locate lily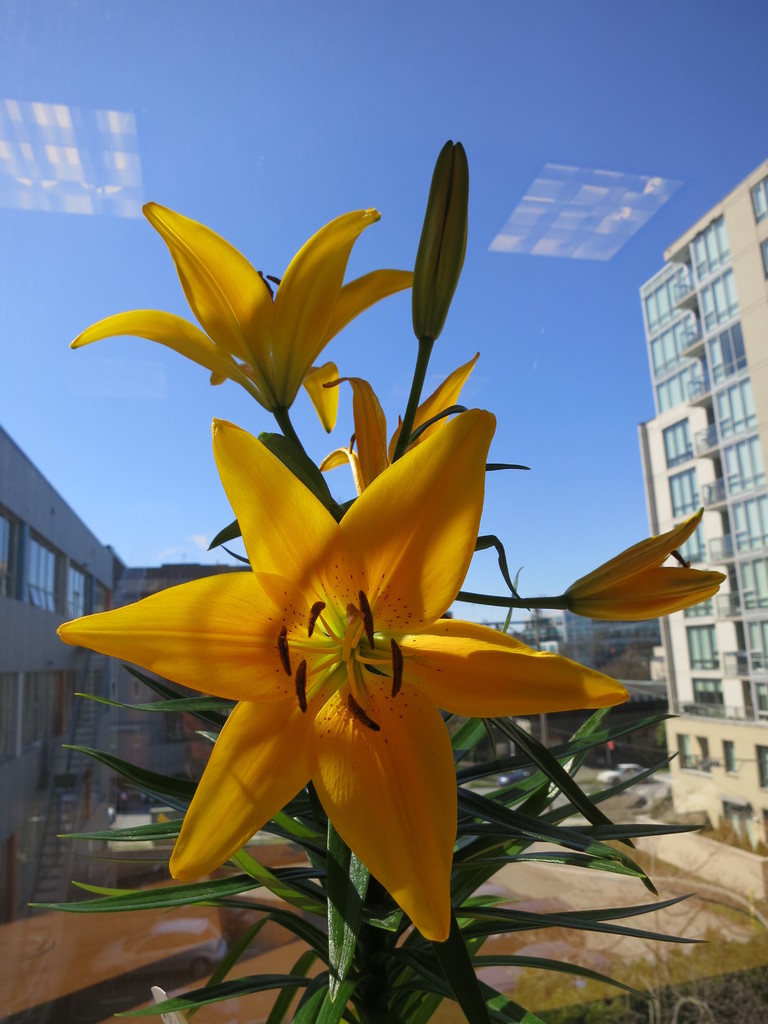
crop(64, 200, 417, 438)
